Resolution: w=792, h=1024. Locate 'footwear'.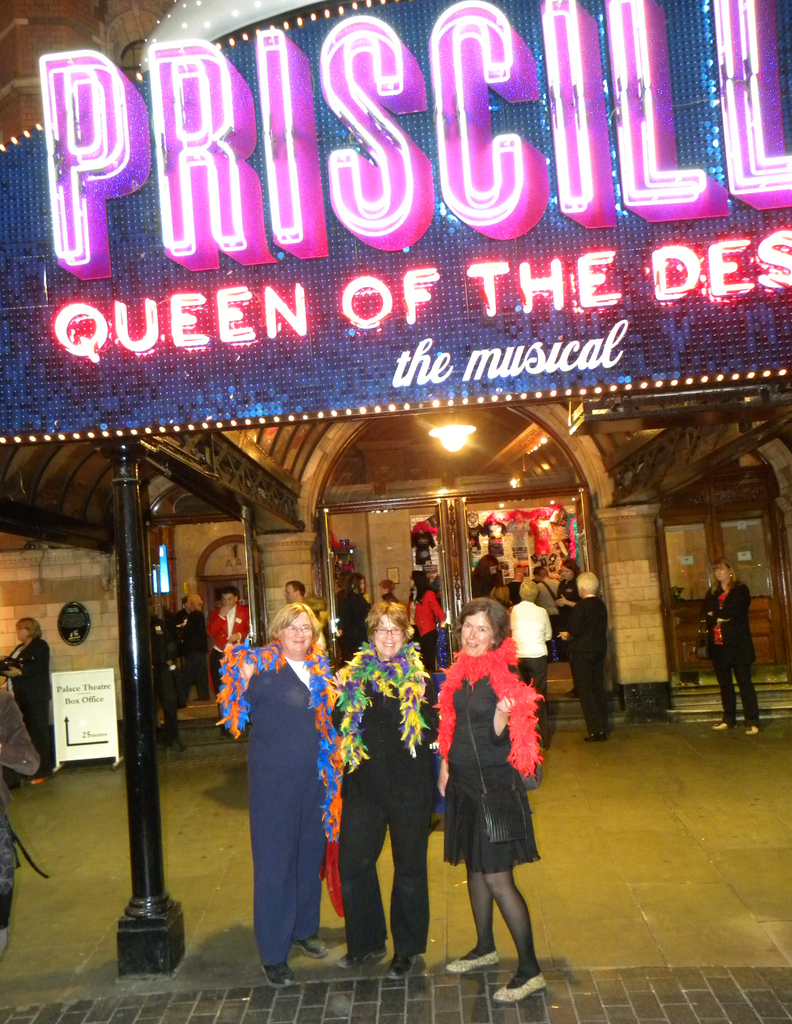
l=745, t=722, r=761, b=739.
